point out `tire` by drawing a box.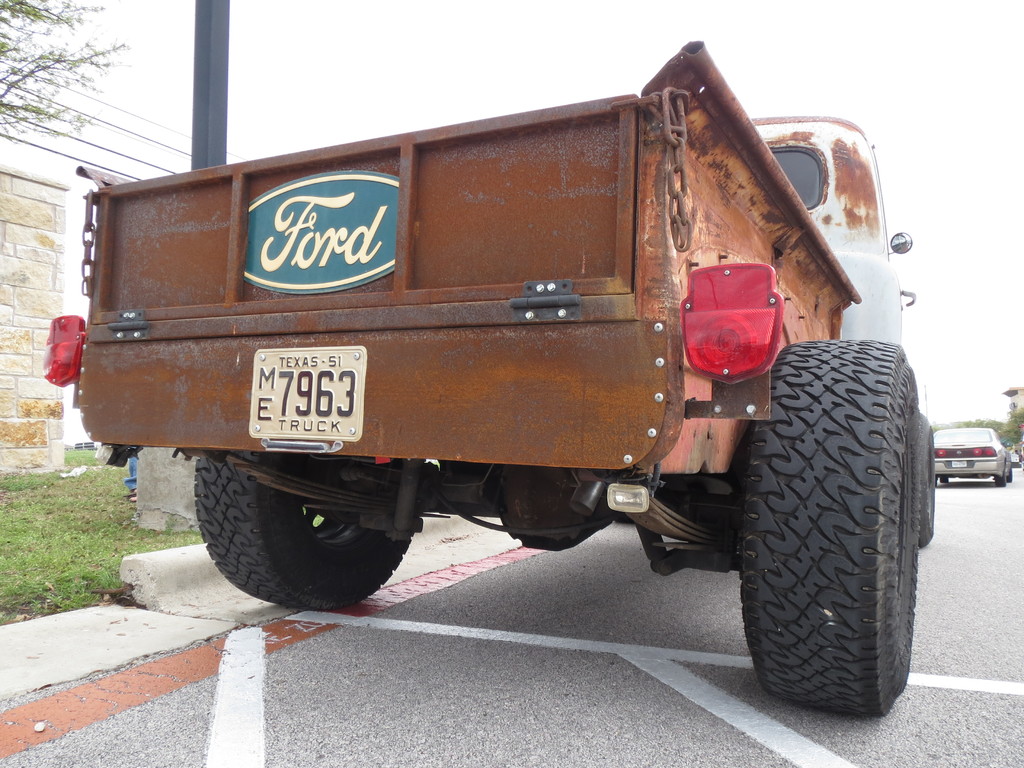
select_region(1007, 465, 1014, 481).
